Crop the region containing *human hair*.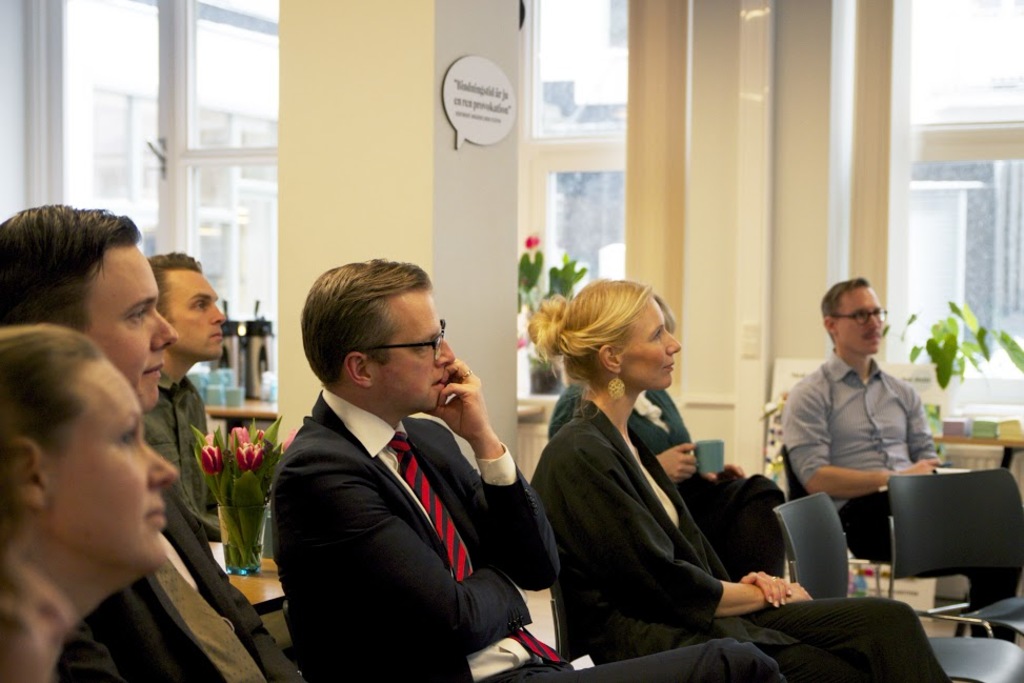
Crop region: {"x1": 528, "y1": 278, "x2": 654, "y2": 389}.
